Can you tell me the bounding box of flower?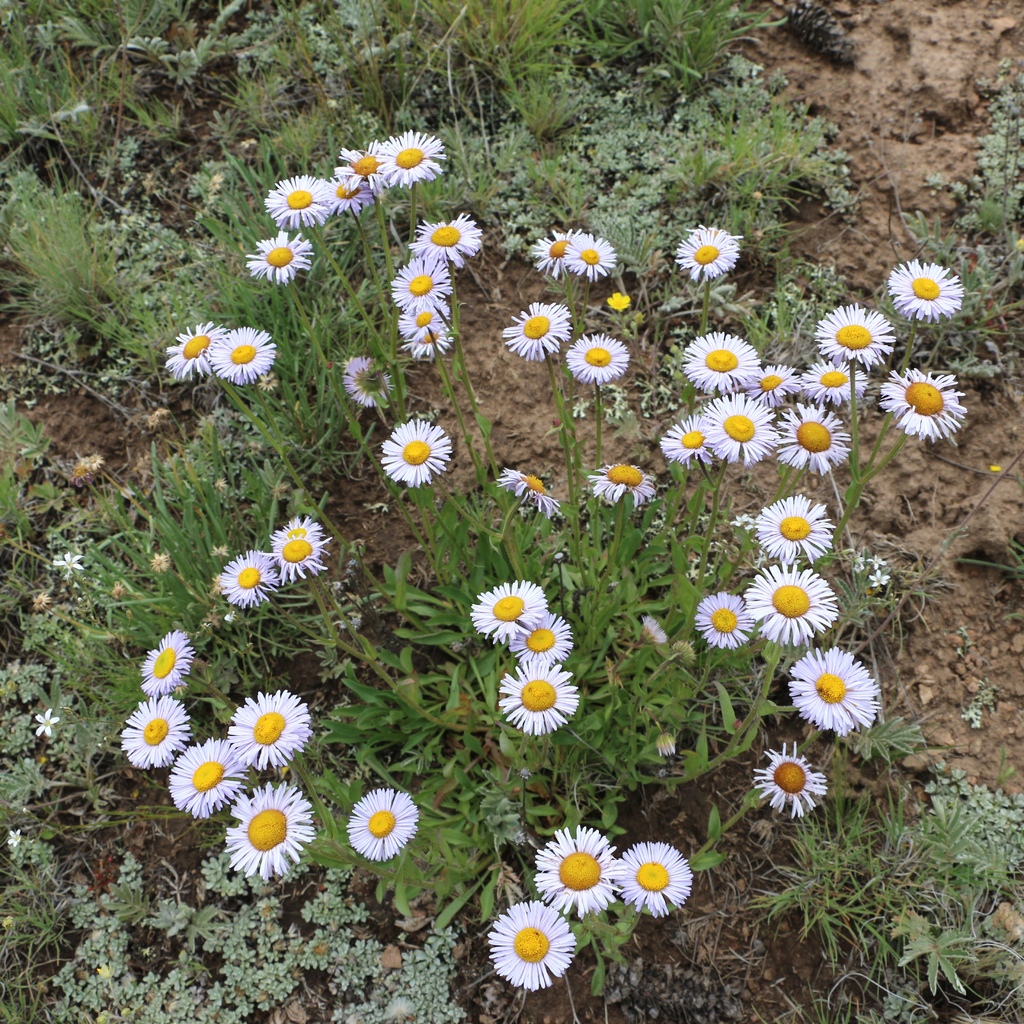
box=[412, 209, 480, 265].
